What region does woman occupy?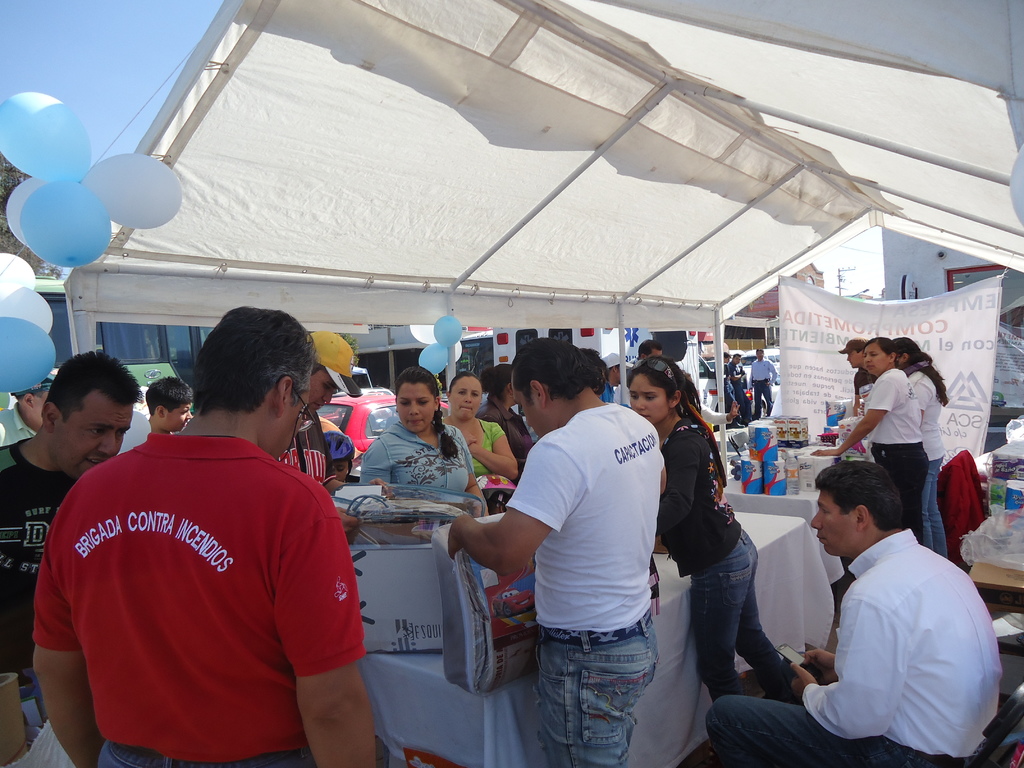
355,365,493,524.
